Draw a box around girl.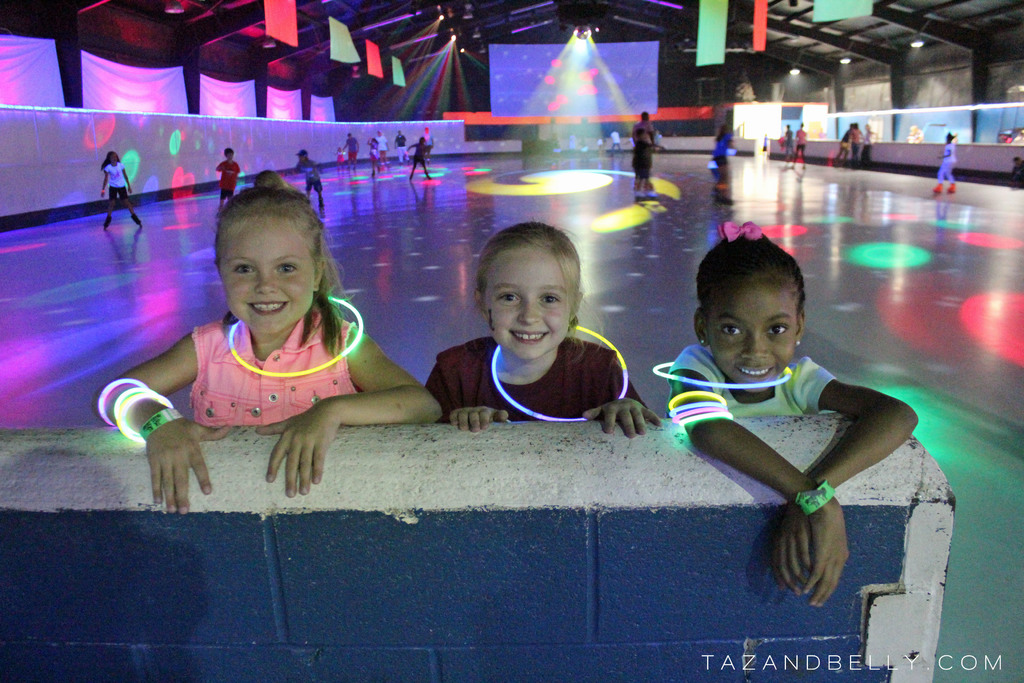
664/218/921/605.
